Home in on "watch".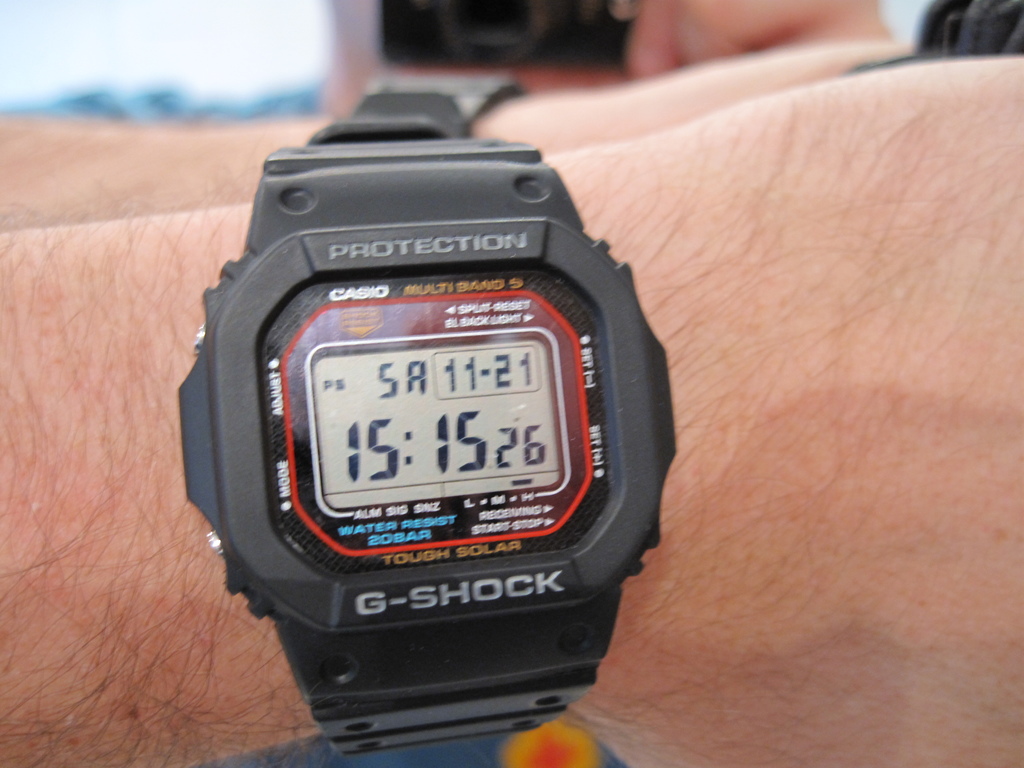
Homed in at 149, 117, 684, 761.
